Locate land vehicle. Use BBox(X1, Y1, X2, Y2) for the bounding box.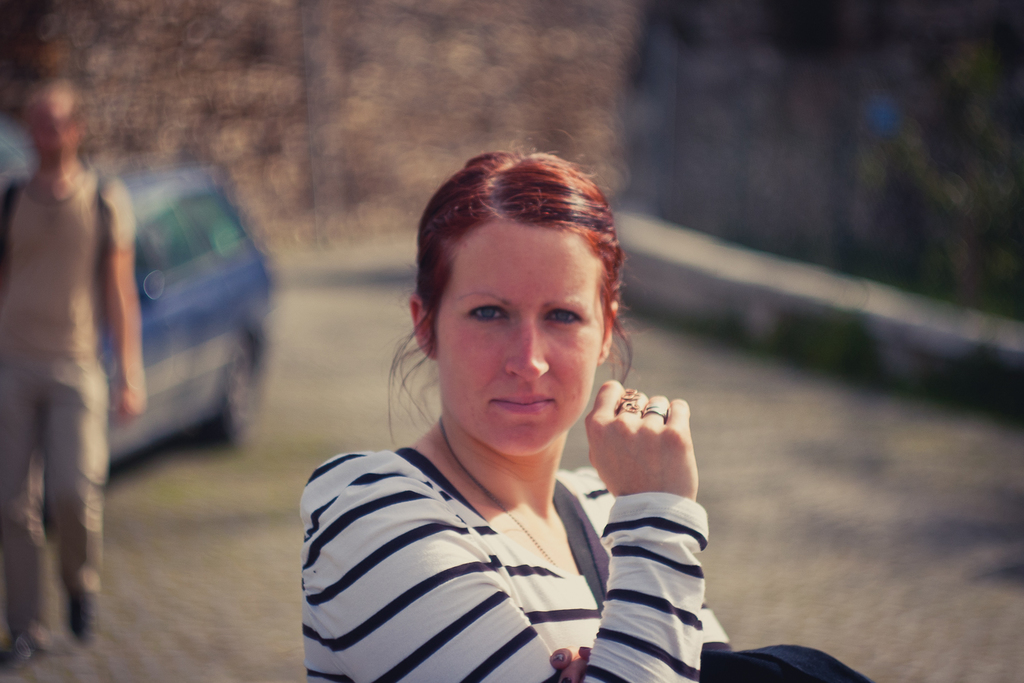
BBox(53, 166, 299, 482).
